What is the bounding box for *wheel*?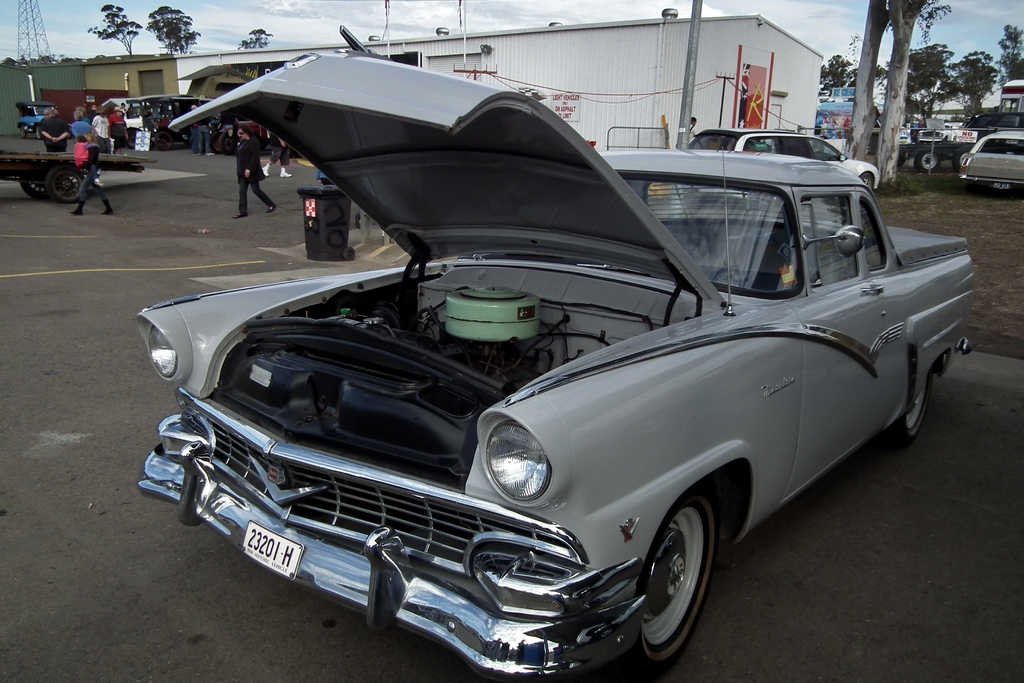
bbox(19, 171, 46, 199).
